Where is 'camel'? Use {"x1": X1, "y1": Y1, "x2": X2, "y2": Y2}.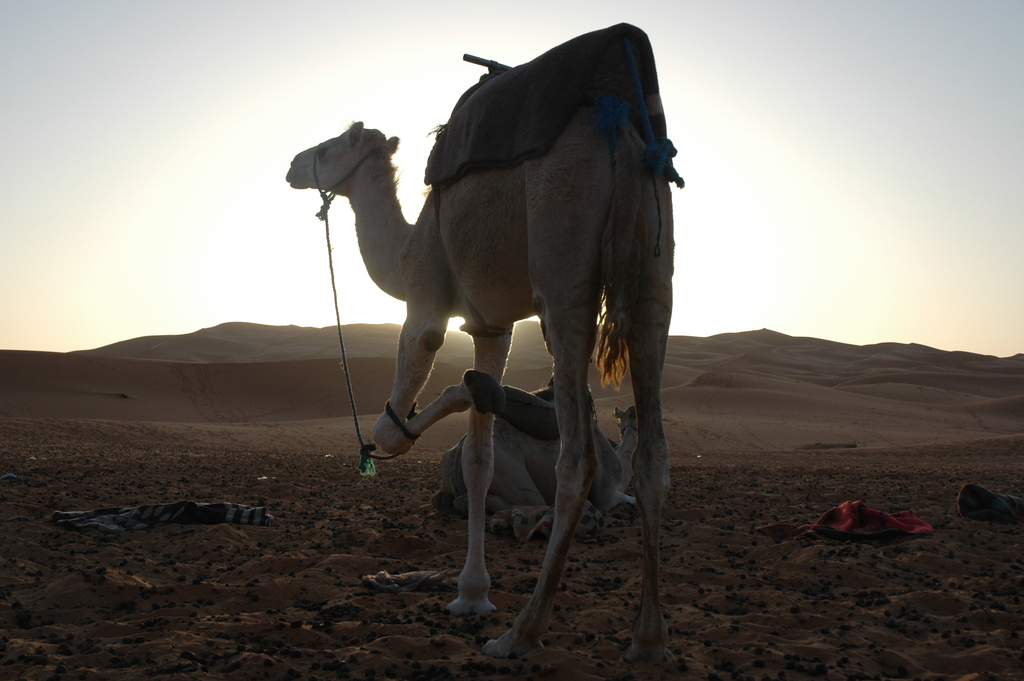
{"x1": 435, "y1": 377, "x2": 641, "y2": 546}.
